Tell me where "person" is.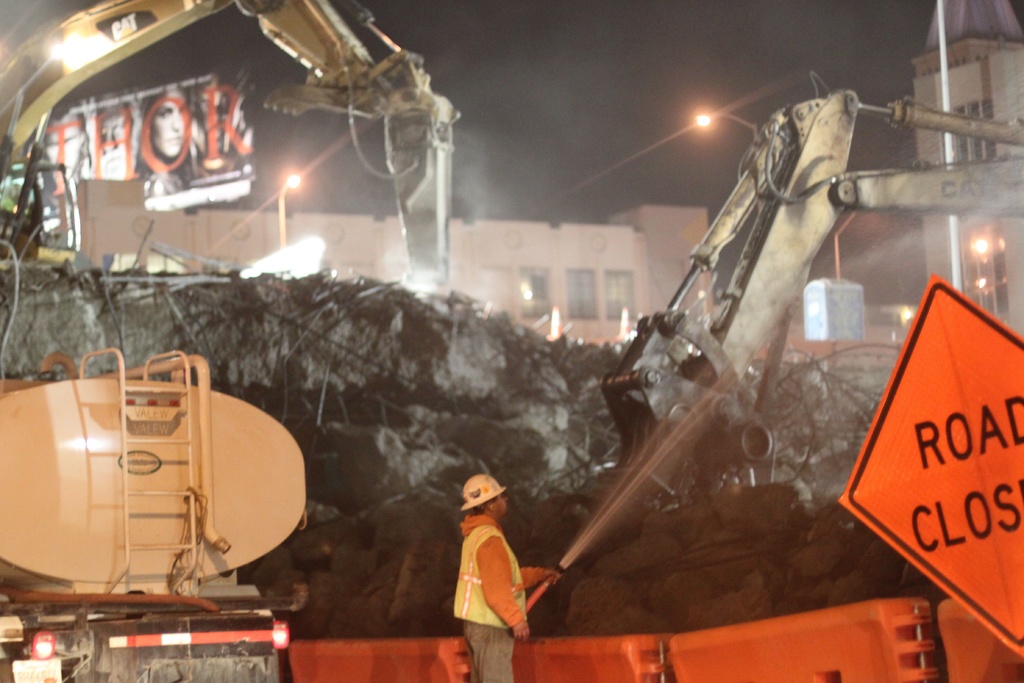
"person" is at crop(85, 97, 143, 179).
